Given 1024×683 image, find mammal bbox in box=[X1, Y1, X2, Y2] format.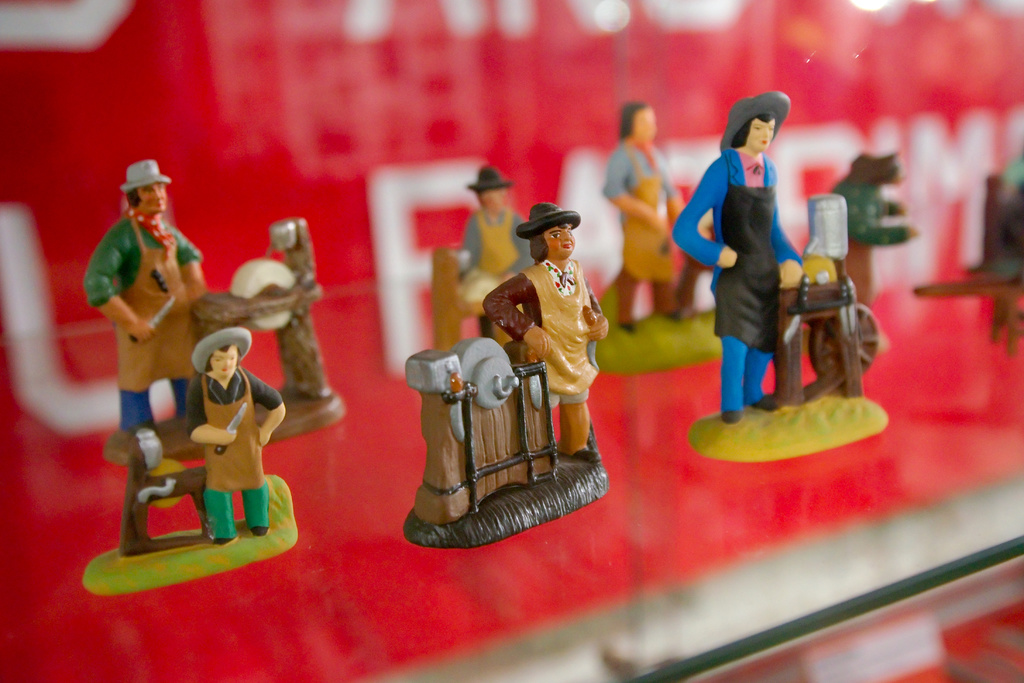
box=[83, 158, 202, 434].
